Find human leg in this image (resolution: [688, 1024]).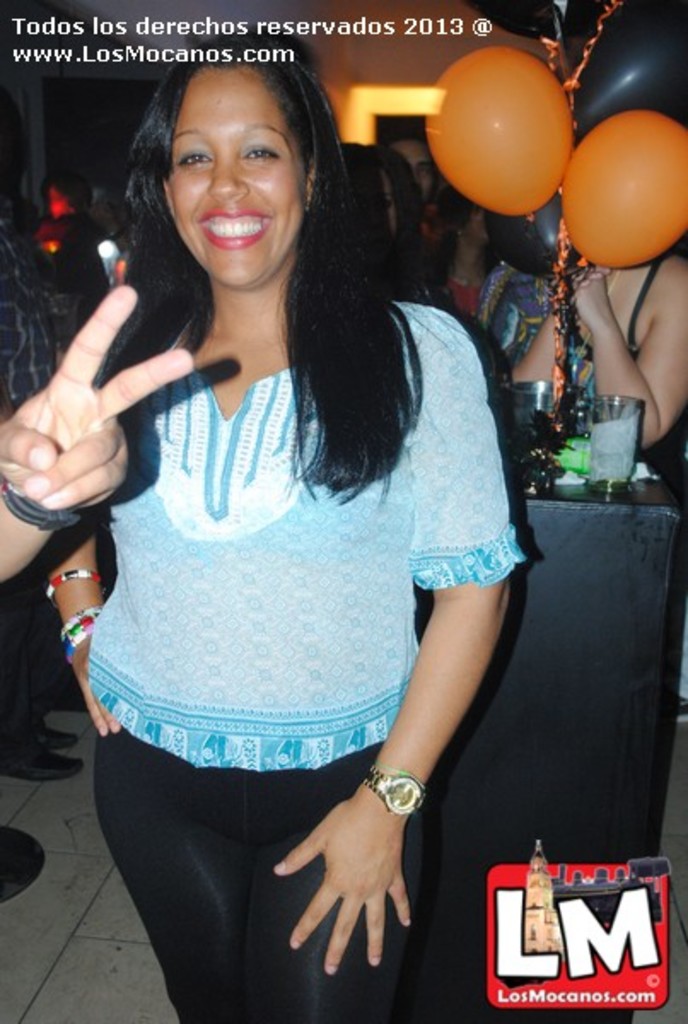
[left=159, top=67, right=311, bottom=273].
